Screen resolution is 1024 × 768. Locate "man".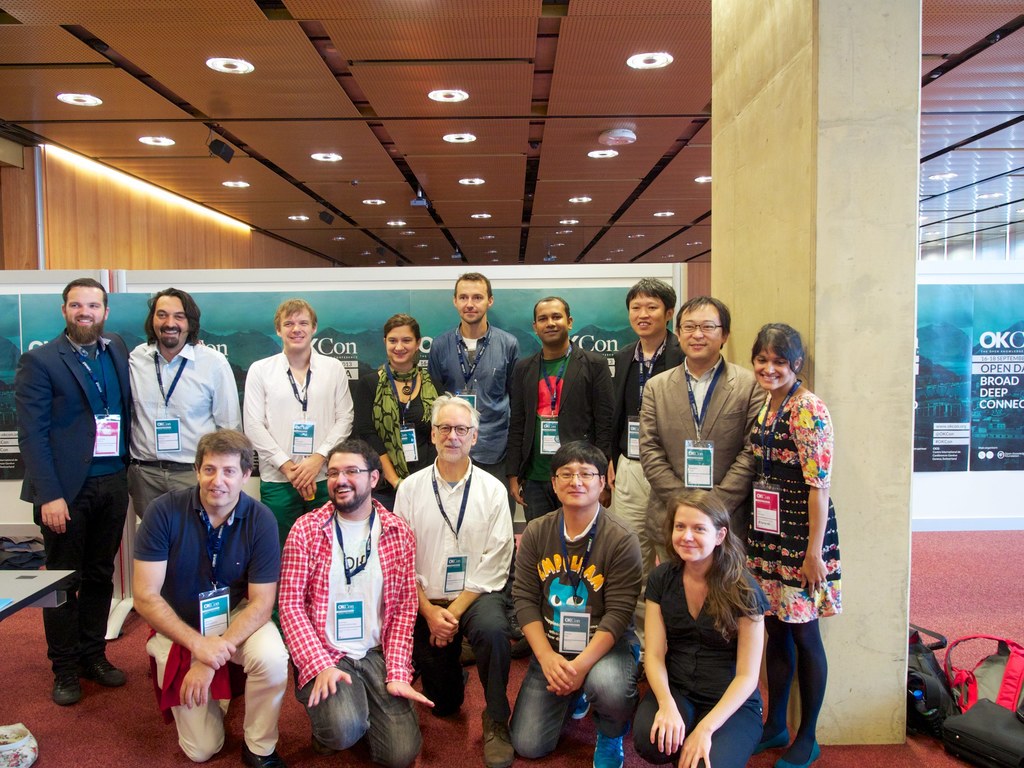
box=[13, 268, 136, 704].
